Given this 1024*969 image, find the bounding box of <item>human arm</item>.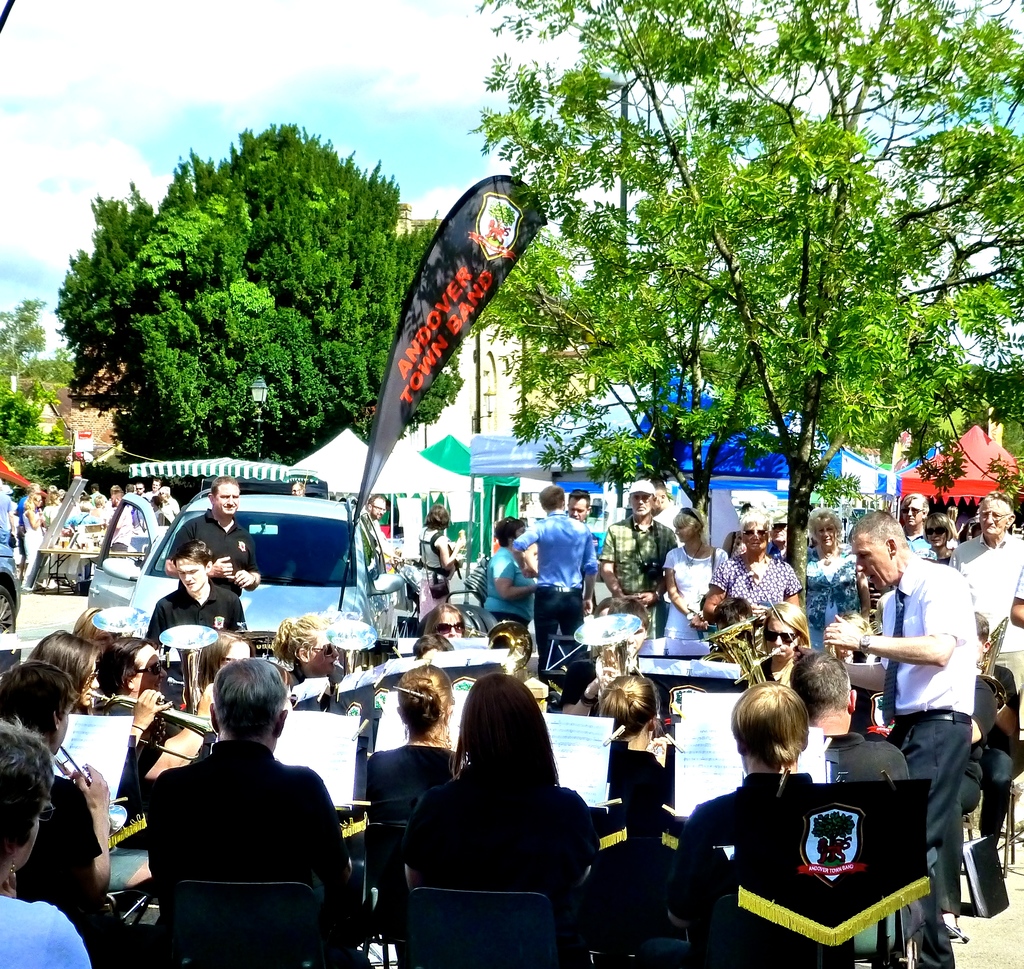
{"x1": 577, "y1": 538, "x2": 595, "y2": 617}.
